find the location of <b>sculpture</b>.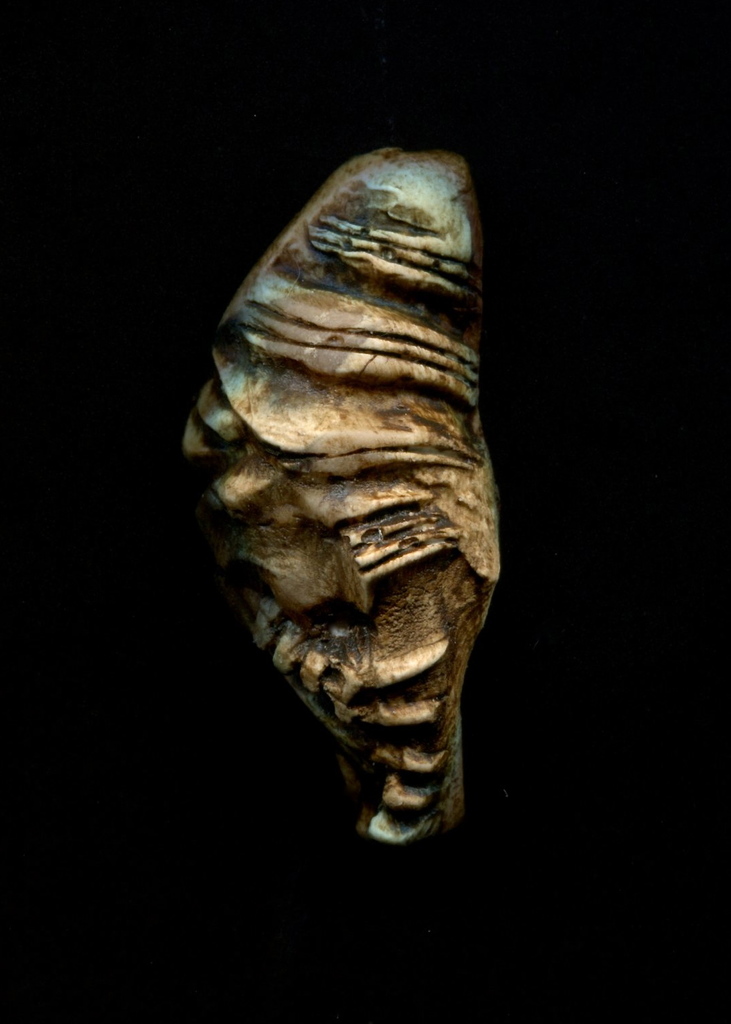
Location: [174,137,511,848].
